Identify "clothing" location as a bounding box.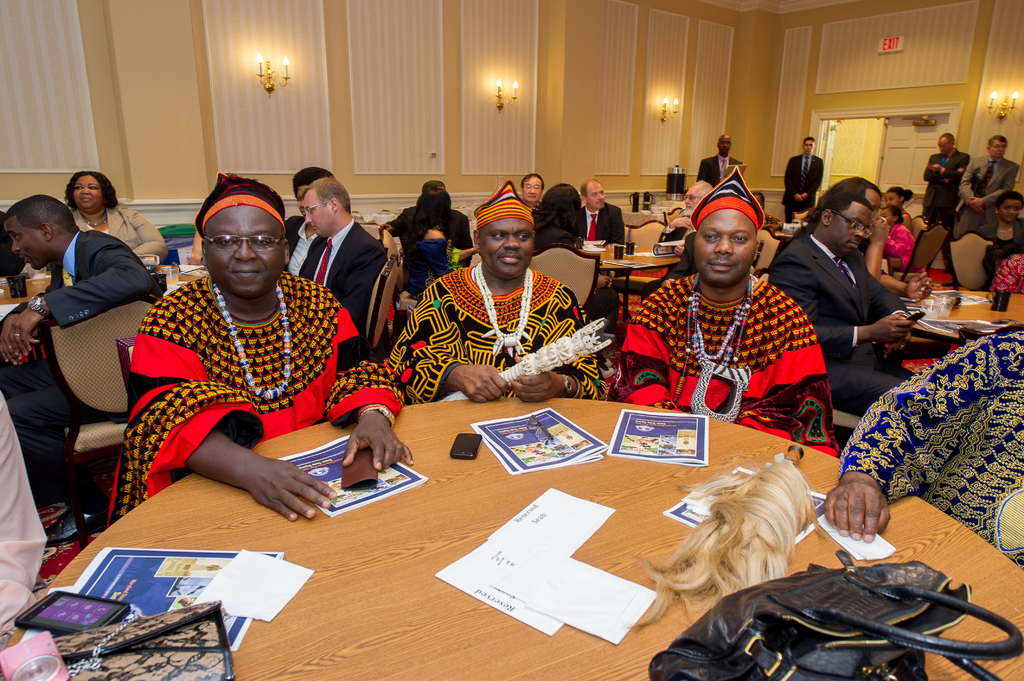
582/204/621/298.
